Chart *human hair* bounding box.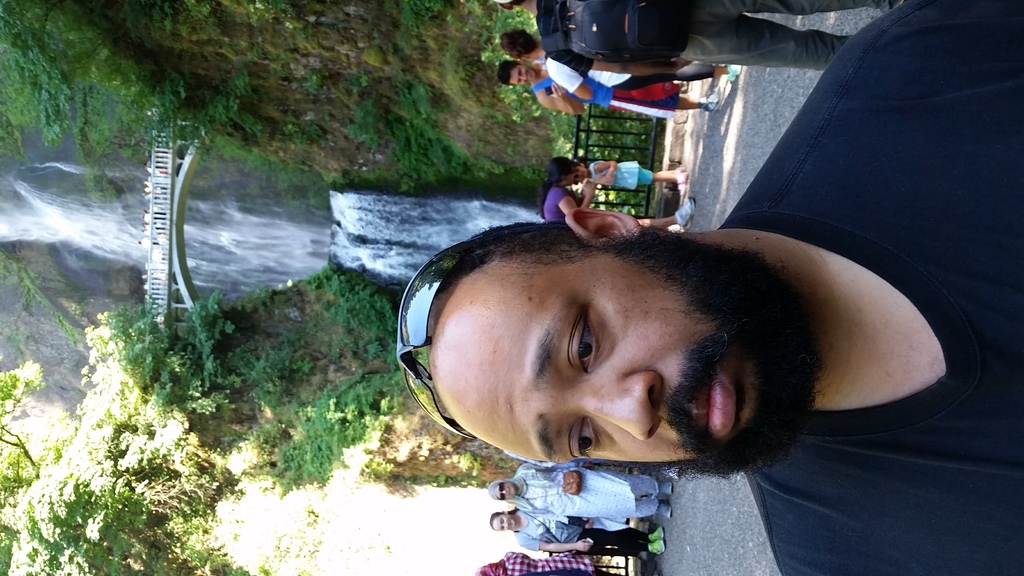
Charted: (501, 25, 538, 61).
